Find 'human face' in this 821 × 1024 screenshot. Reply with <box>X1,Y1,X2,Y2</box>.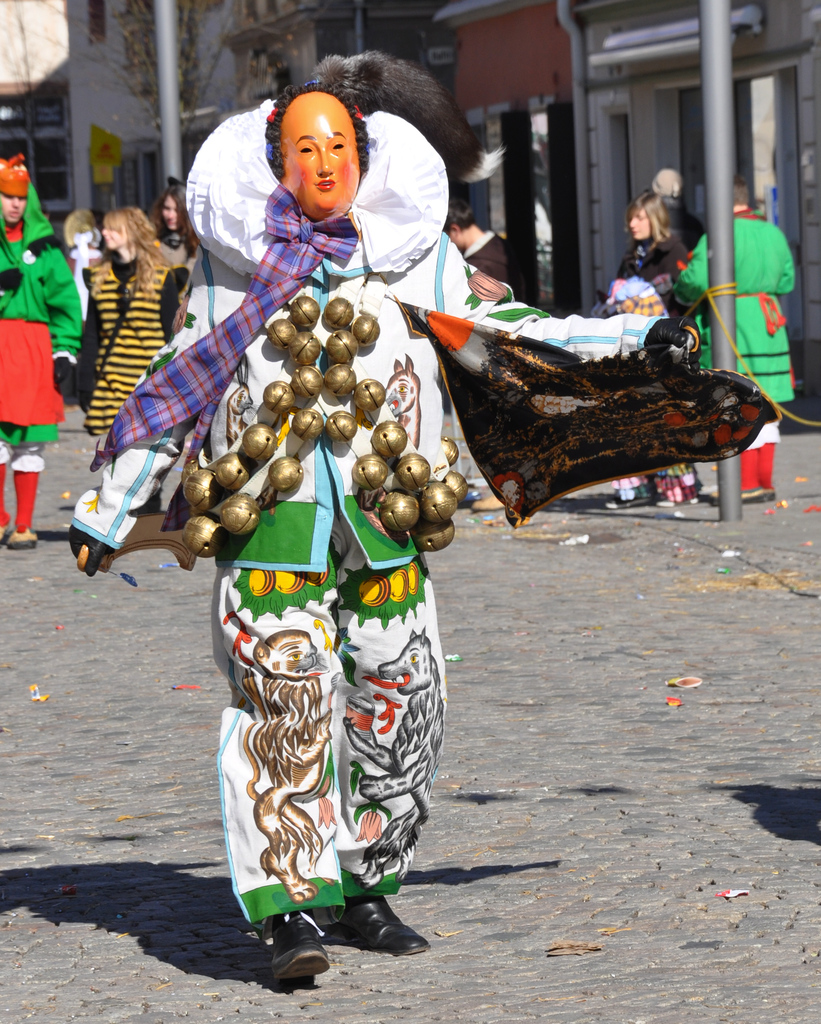
<box>104,220,125,250</box>.
